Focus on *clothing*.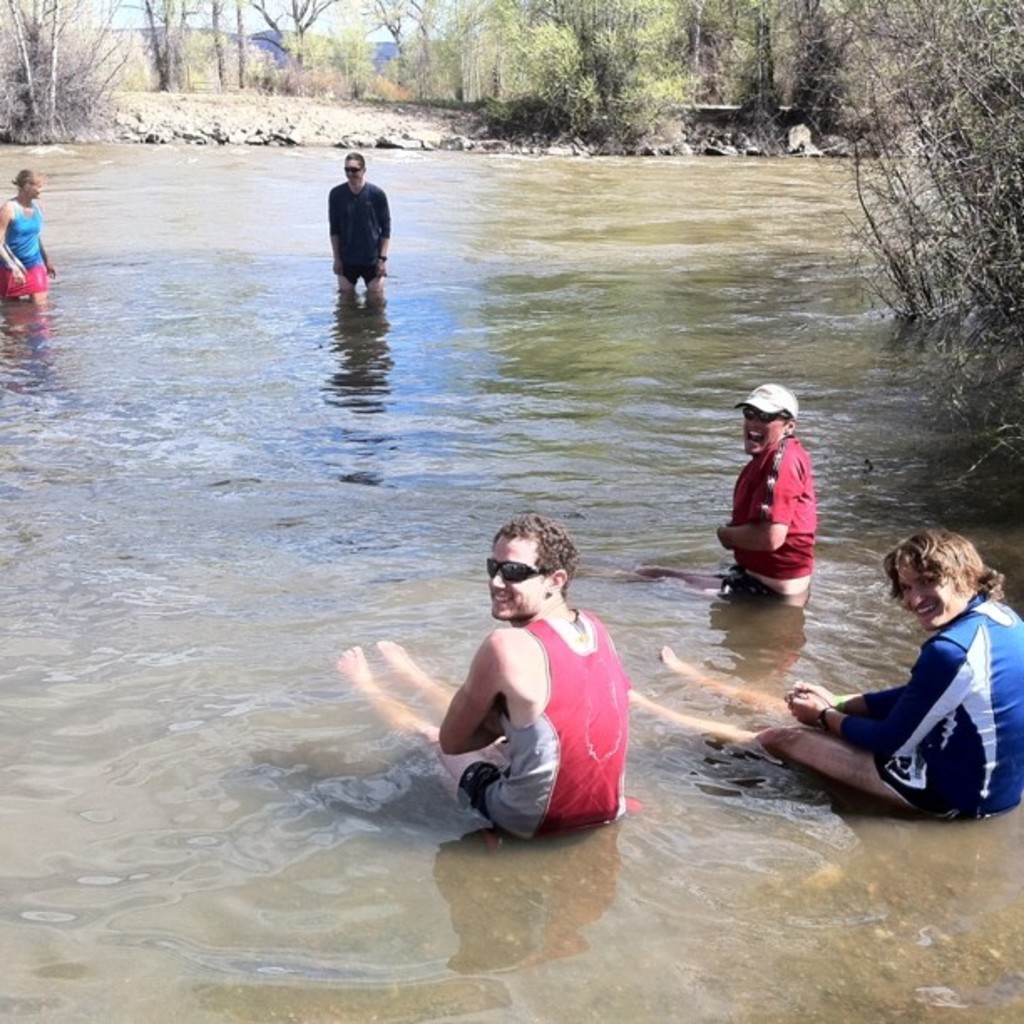
Focused at box(0, 191, 50, 301).
